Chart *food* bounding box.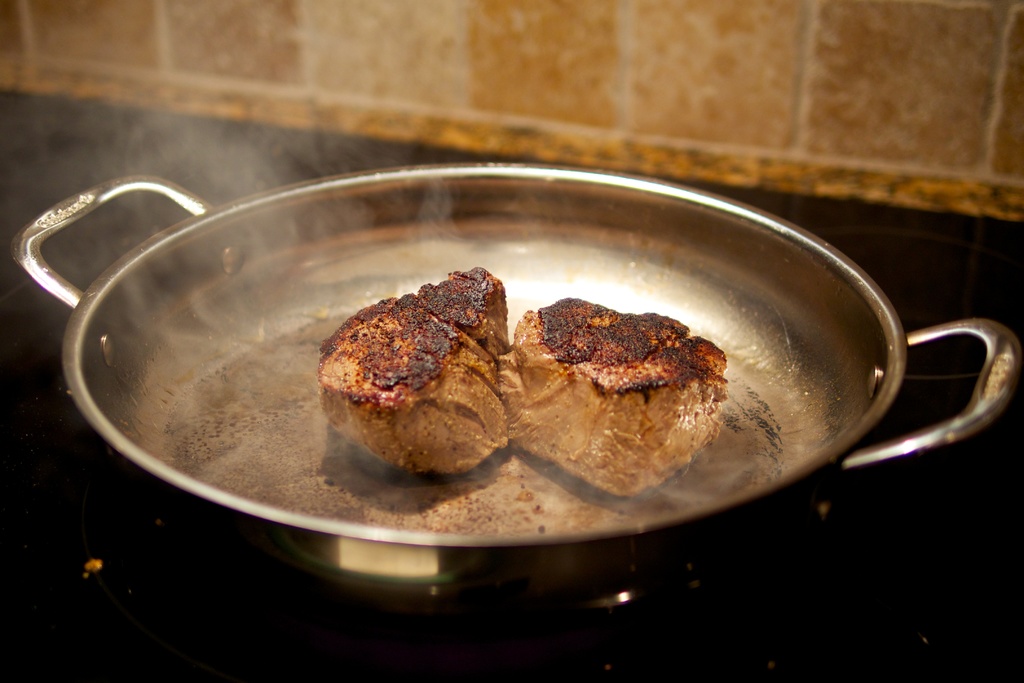
Charted: rect(316, 267, 504, 483).
